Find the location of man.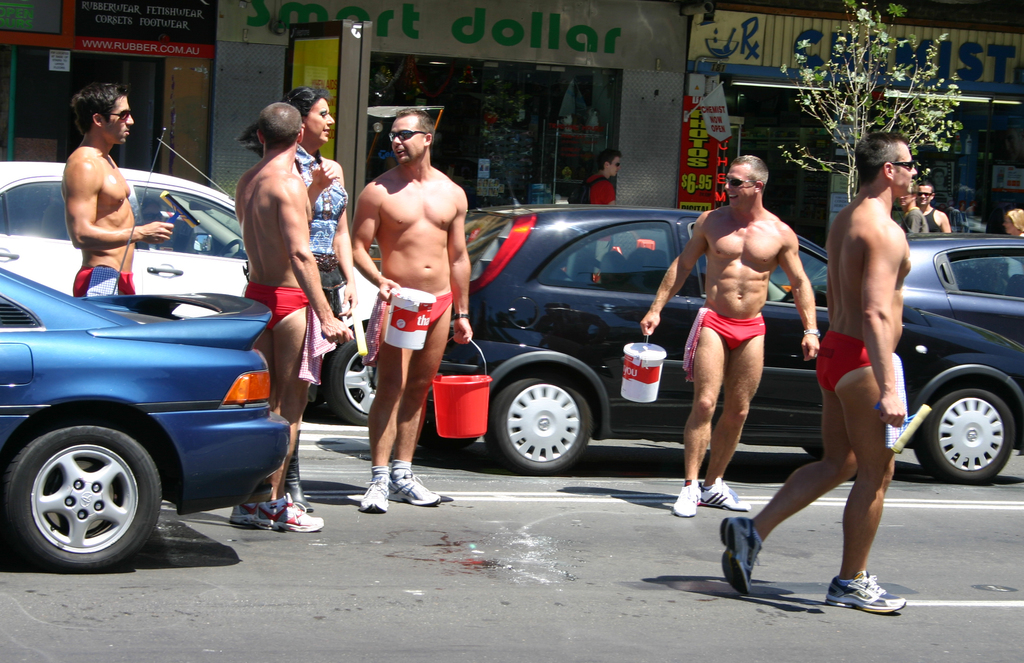
Location: <bbox>921, 183, 959, 232</bbox>.
